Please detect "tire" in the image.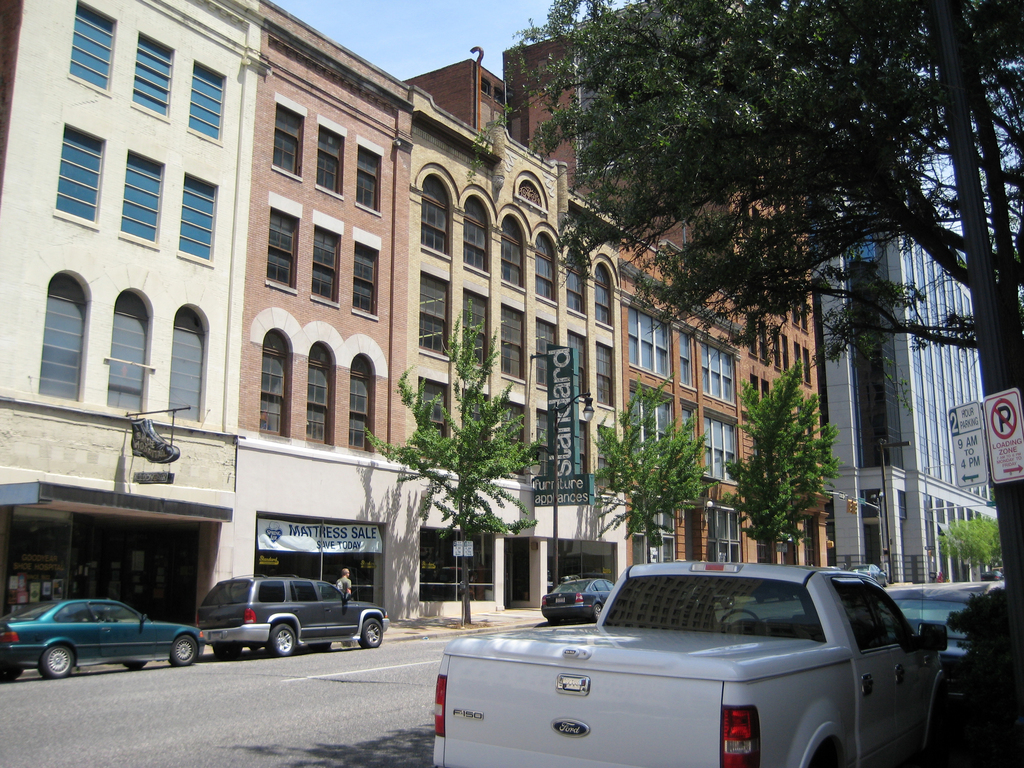
box(361, 616, 383, 646).
